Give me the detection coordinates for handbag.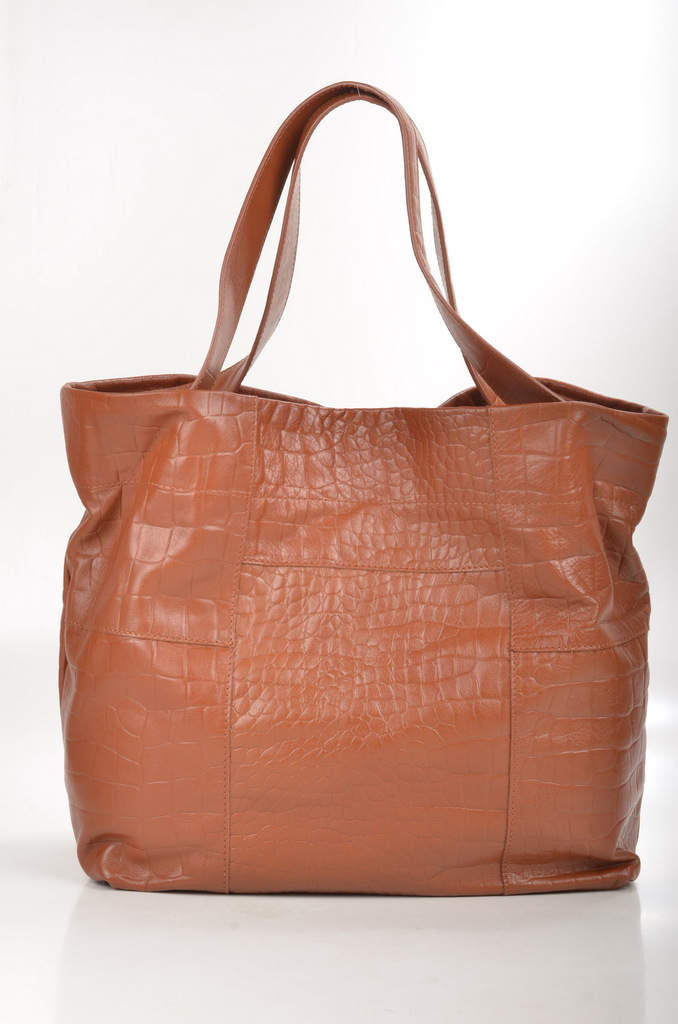
(59,77,670,896).
